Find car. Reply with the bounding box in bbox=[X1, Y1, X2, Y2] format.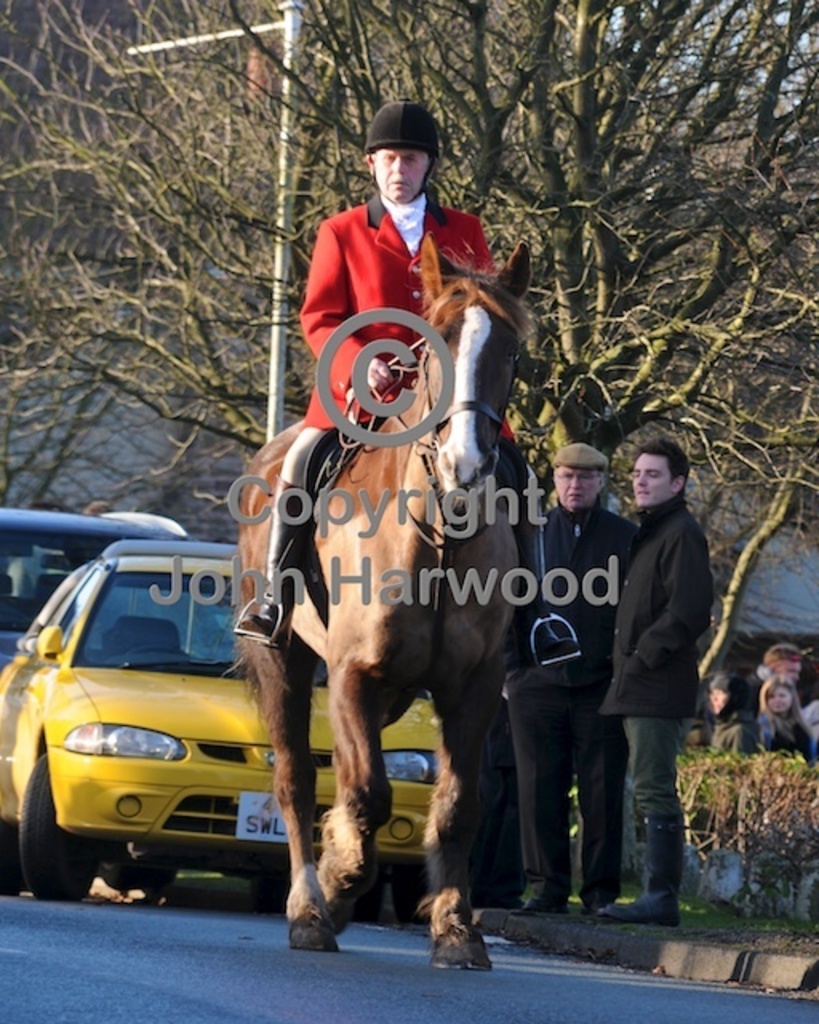
bbox=[0, 501, 195, 674].
